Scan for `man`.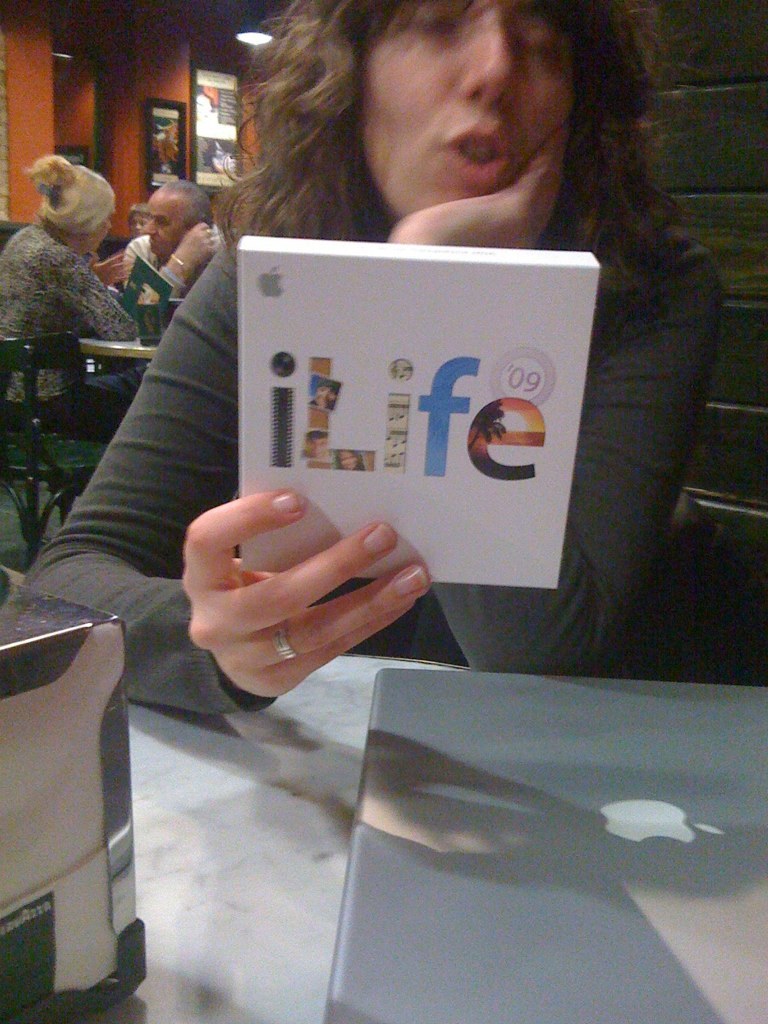
Scan result: (x1=0, y1=155, x2=143, y2=432).
